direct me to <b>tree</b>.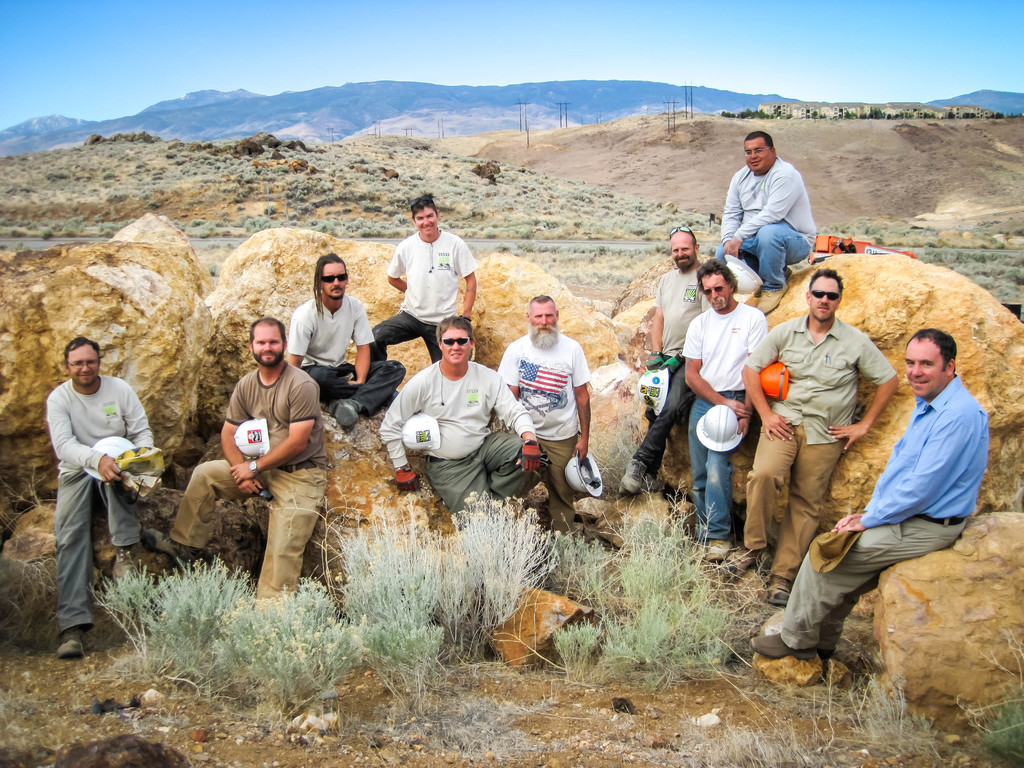
Direction: x1=964 y1=111 x2=977 y2=120.
